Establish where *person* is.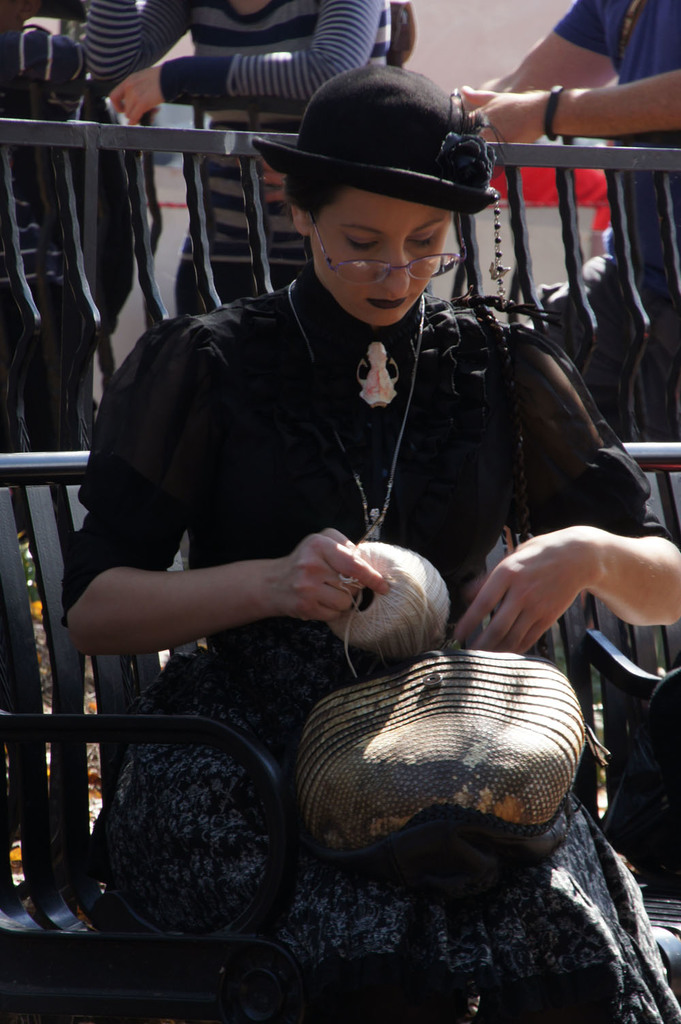
Established at 79, 0, 415, 321.
